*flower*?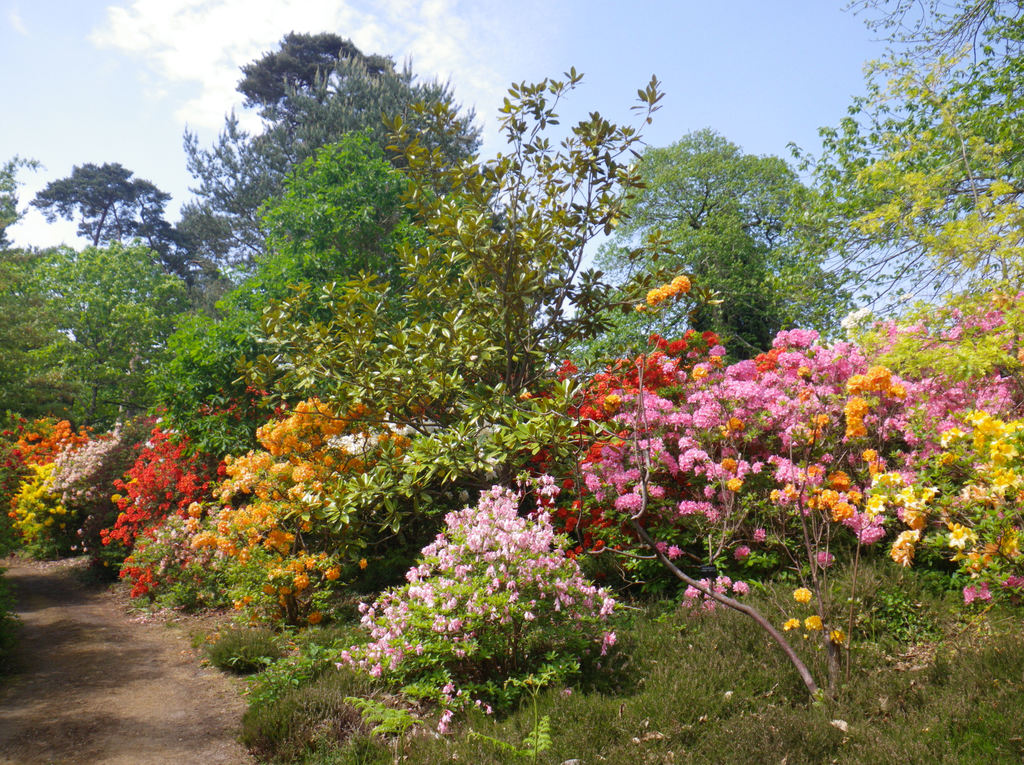
{"x1": 783, "y1": 617, "x2": 799, "y2": 632}
